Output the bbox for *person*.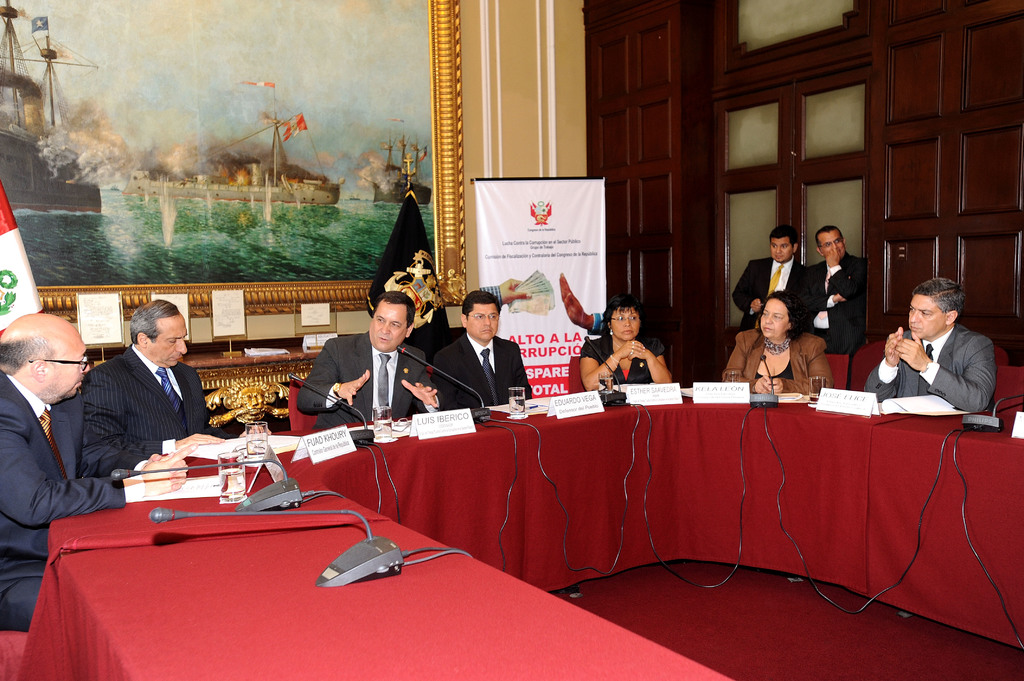
788/228/870/343.
